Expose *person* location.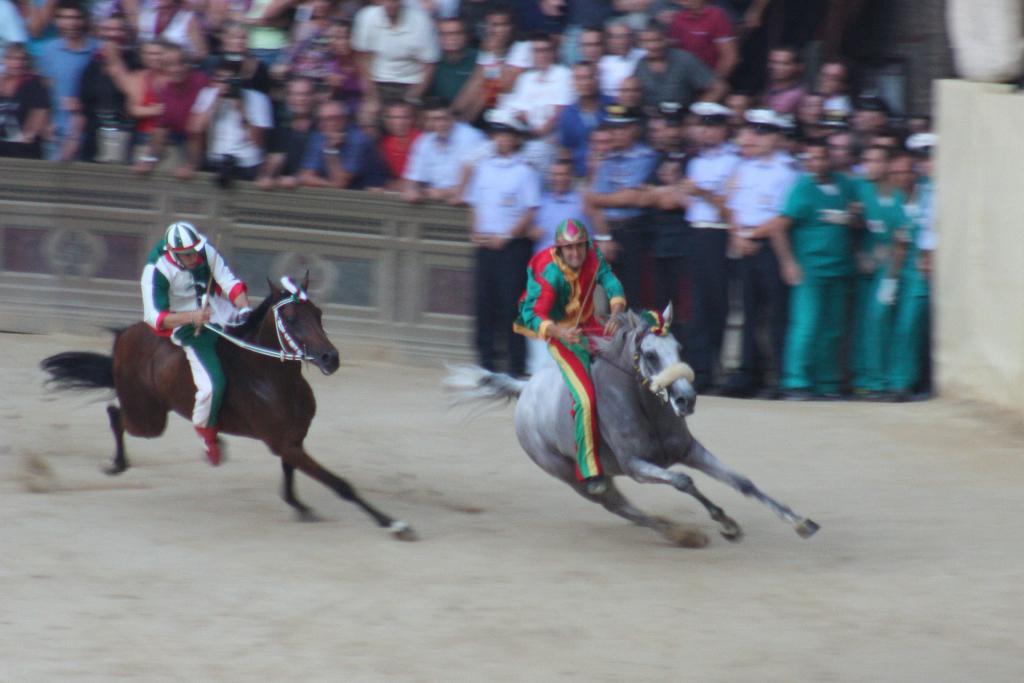
Exposed at [left=289, top=98, right=382, bottom=187].
